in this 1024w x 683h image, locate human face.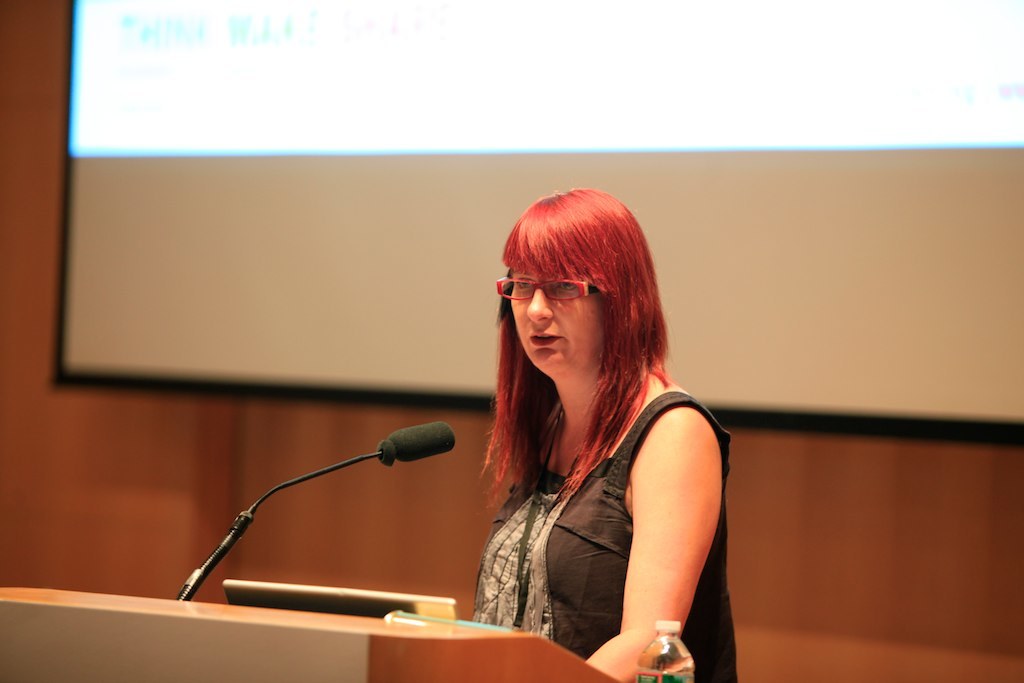
Bounding box: <box>512,268,604,371</box>.
